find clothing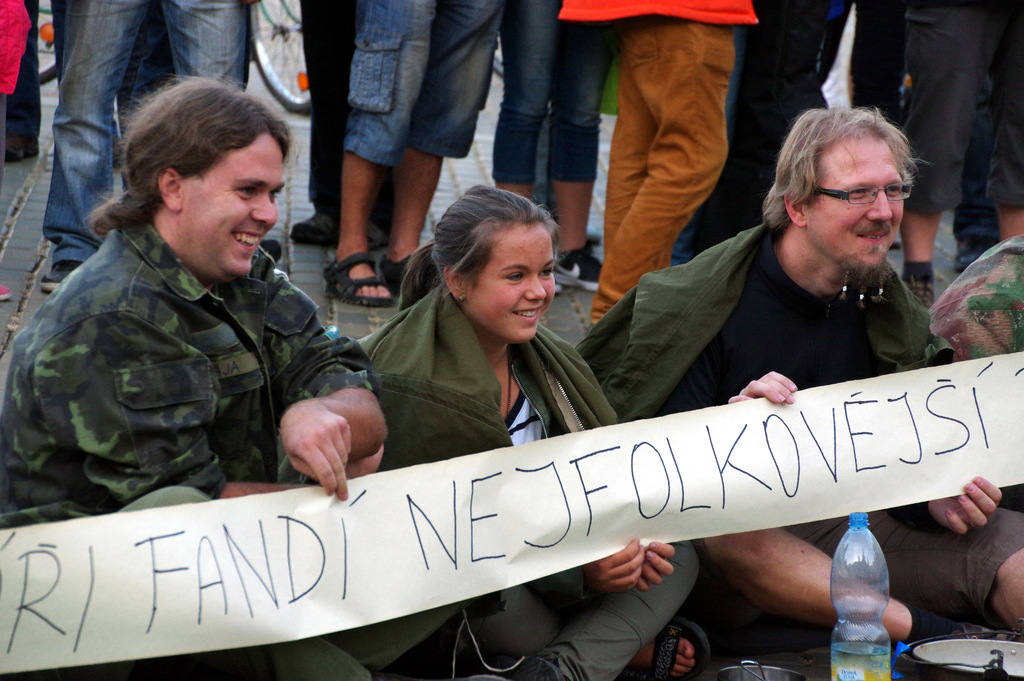
pyautogui.locateOnScreen(488, 0, 612, 185)
